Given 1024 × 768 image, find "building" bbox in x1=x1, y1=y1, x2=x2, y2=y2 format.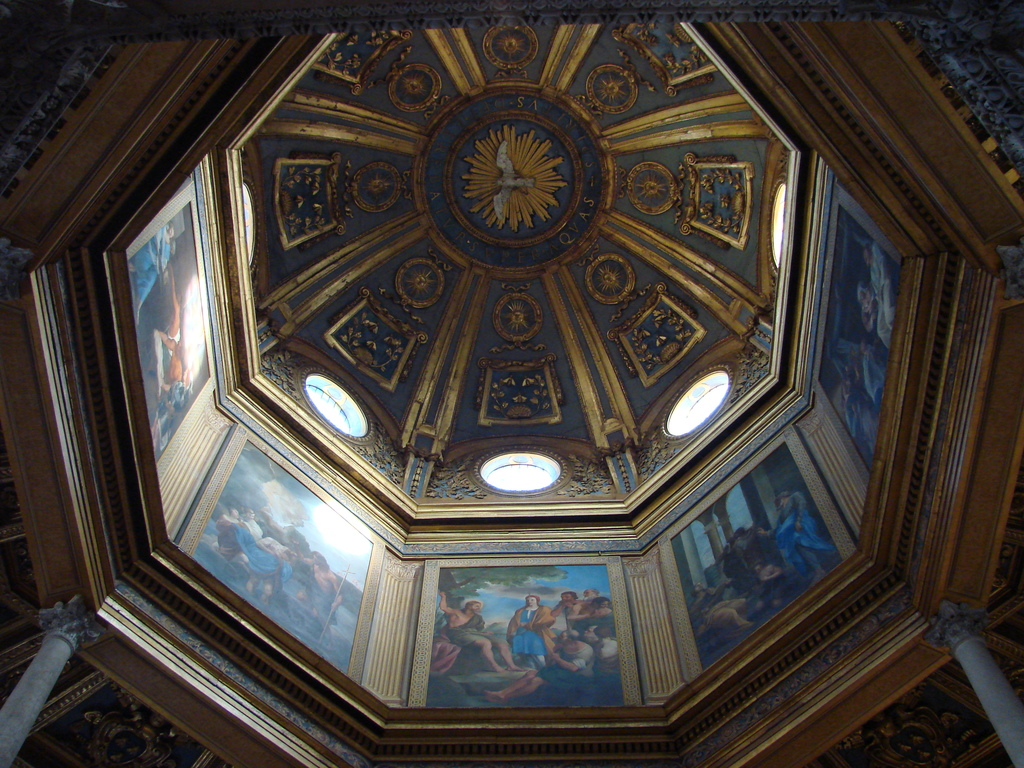
x1=0, y1=0, x2=1023, y2=767.
